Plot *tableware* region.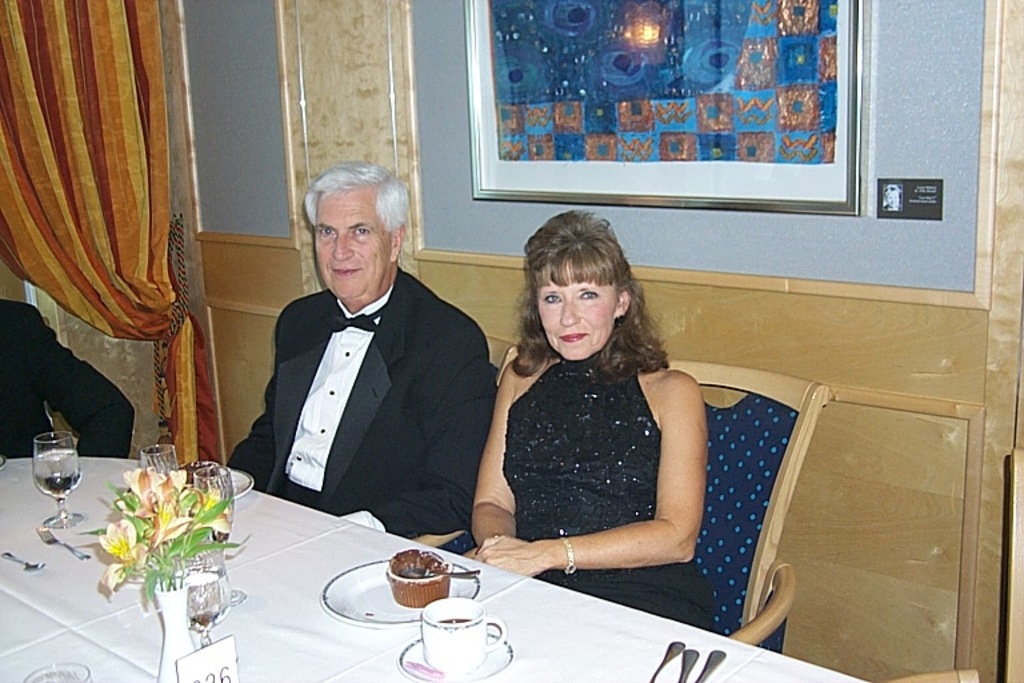
Plotted at BBox(320, 556, 476, 624).
